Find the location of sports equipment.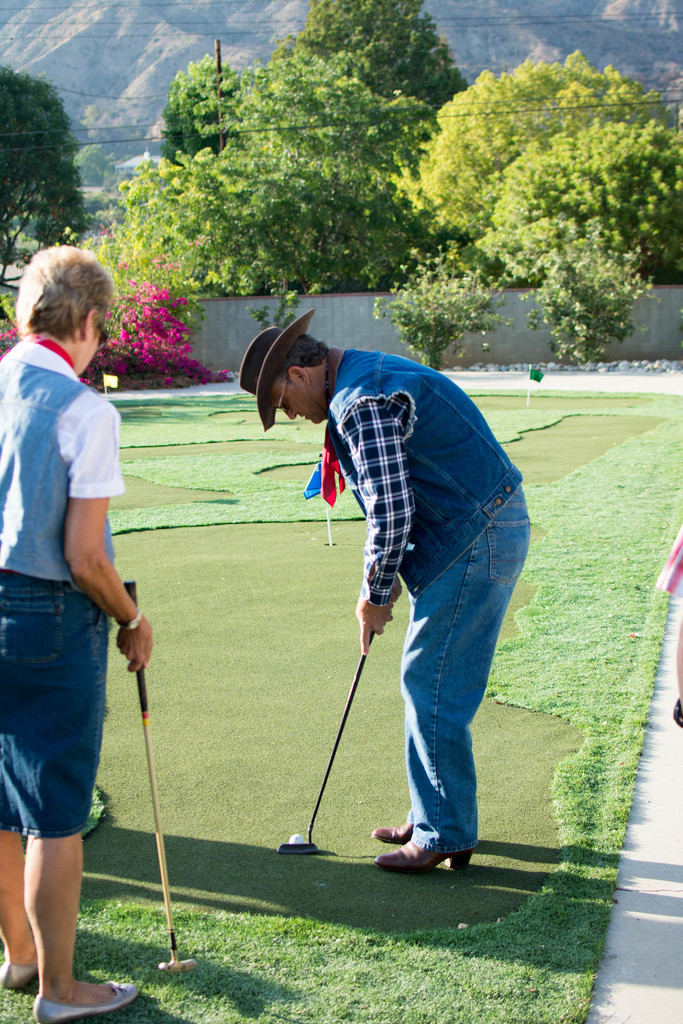
Location: select_region(277, 630, 376, 852).
